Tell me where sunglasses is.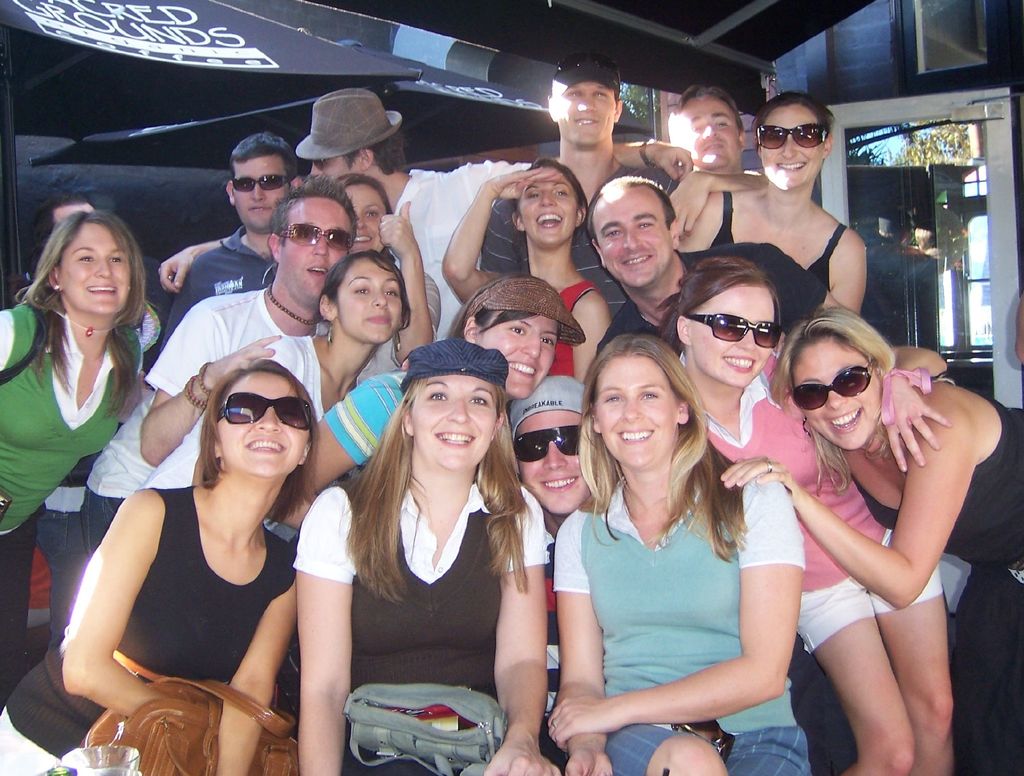
sunglasses is at (790, 361, 872, 409).
